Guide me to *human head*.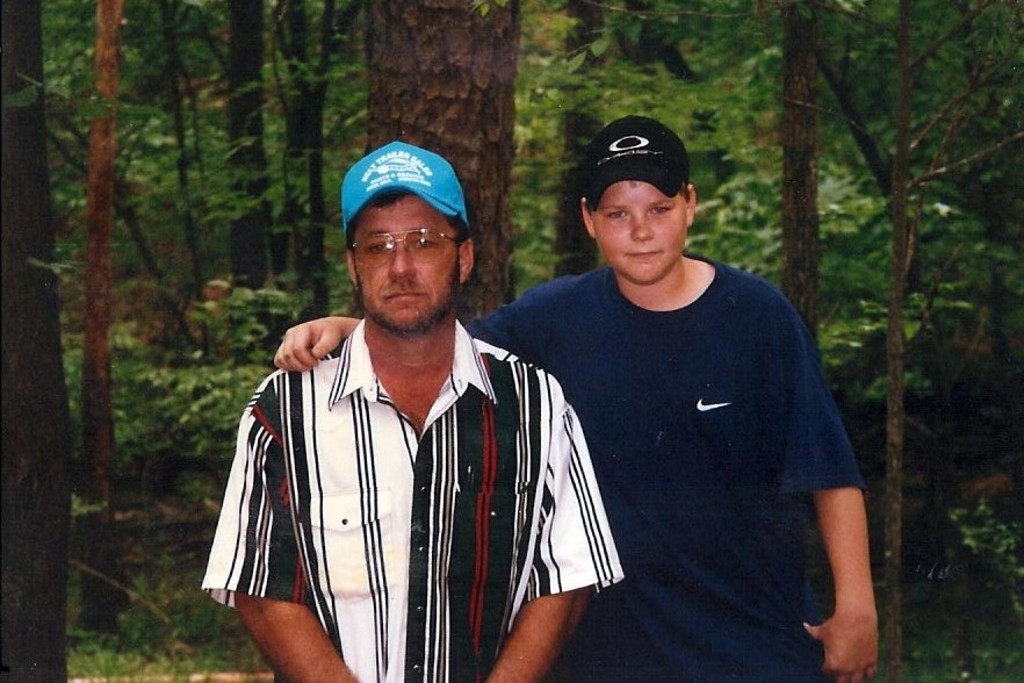
Guidance: <region>579, 115, 697, 287</region>.
